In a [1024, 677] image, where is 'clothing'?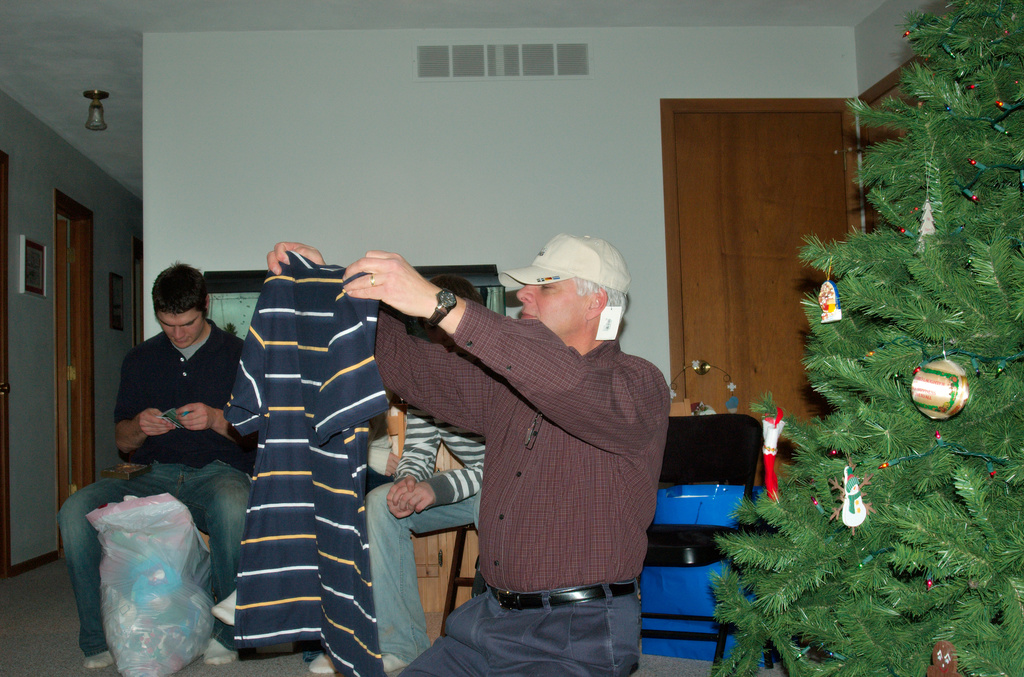
select_region(58, 318, 257, 659).
